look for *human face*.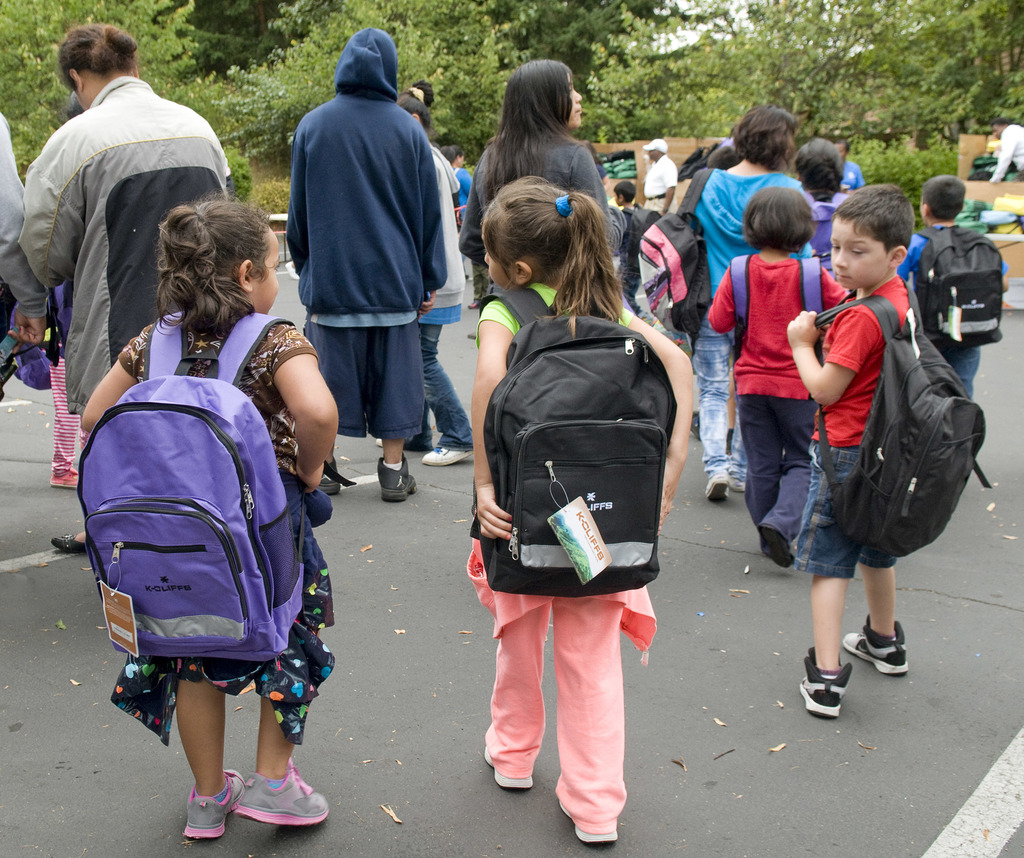
Found: BBox(570, 74, 585, 127).
